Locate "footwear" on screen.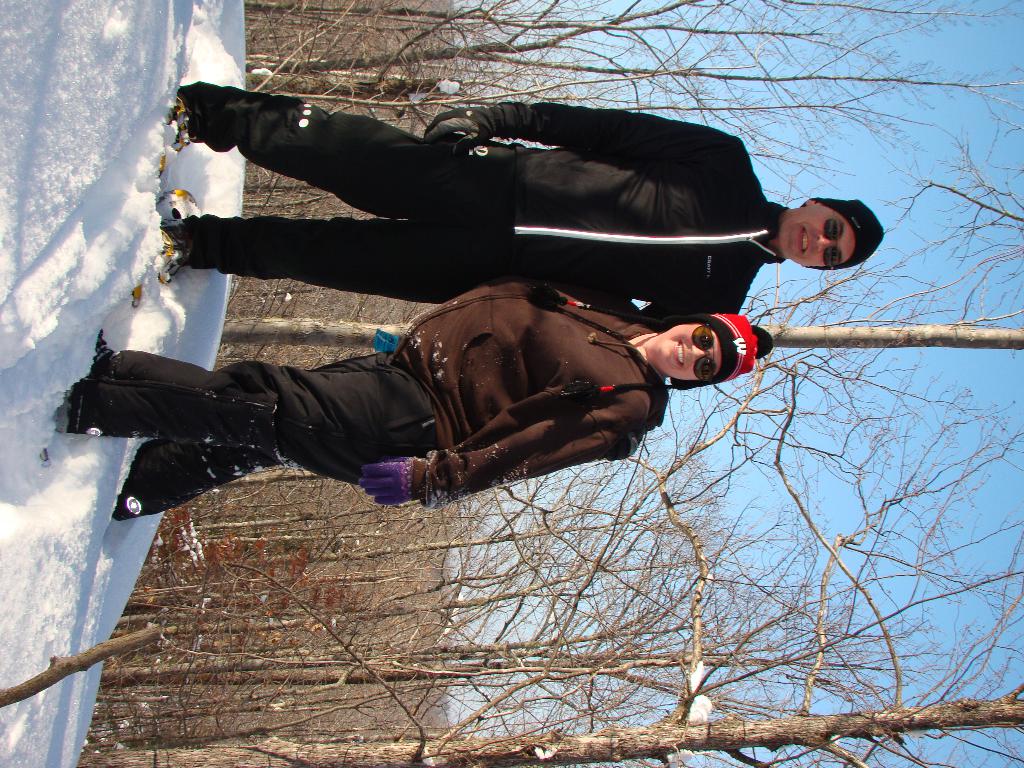
On screen at [54, 388, 72, 438].
